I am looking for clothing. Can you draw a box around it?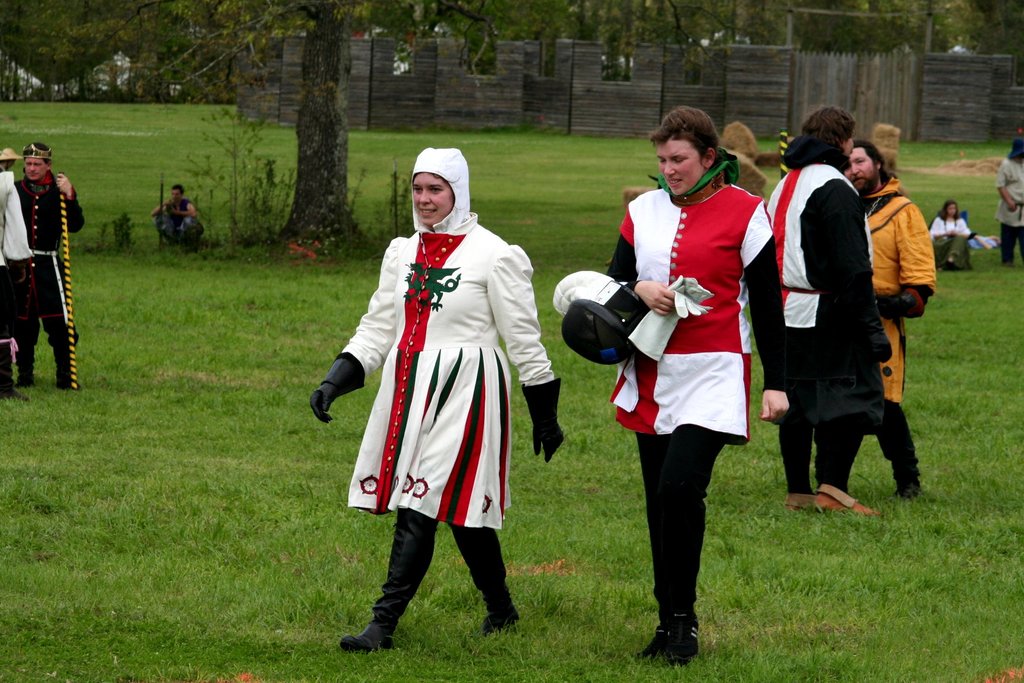
Sure, the bounding box is BBox(928, 210, 968, 269).
